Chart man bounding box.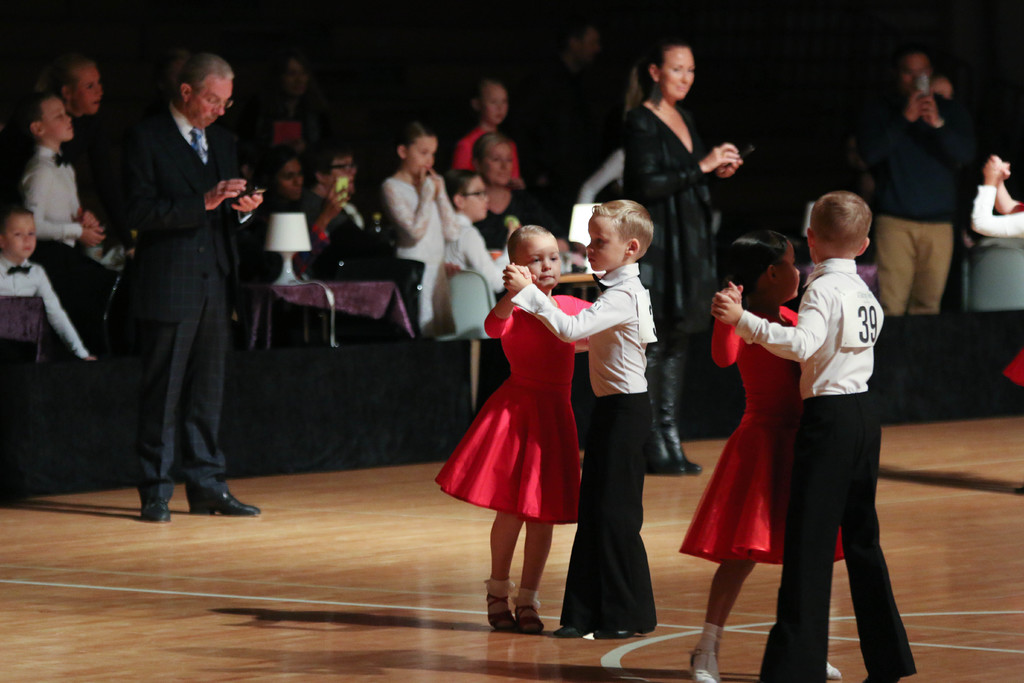
Charted: (left=100, top=53, right=255, bottom=527).
